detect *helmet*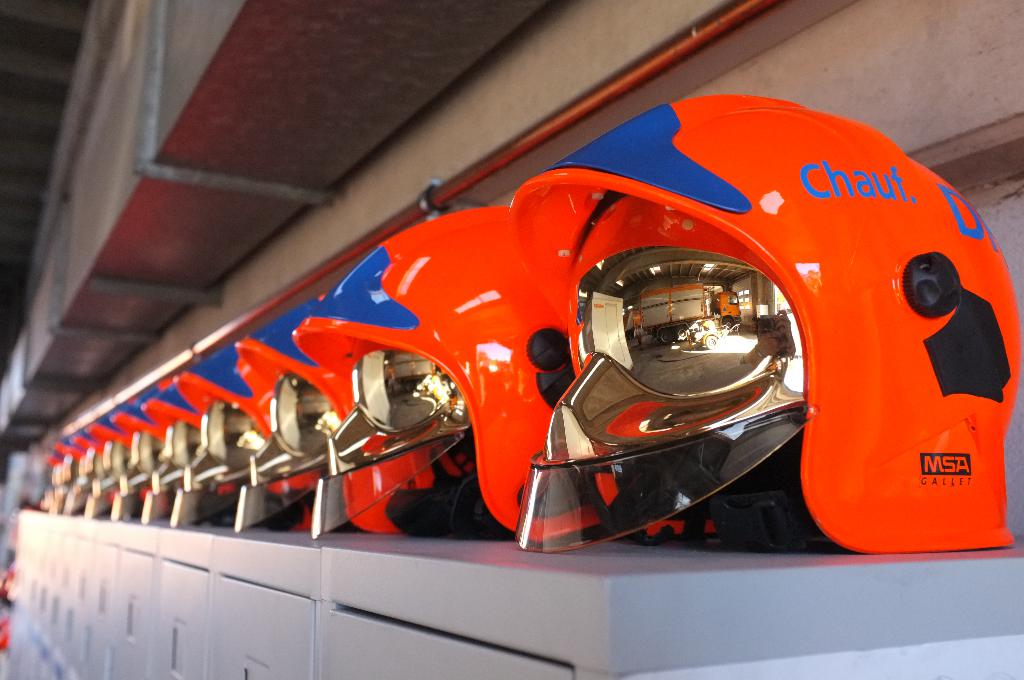
(173, 339, 256, 511)
